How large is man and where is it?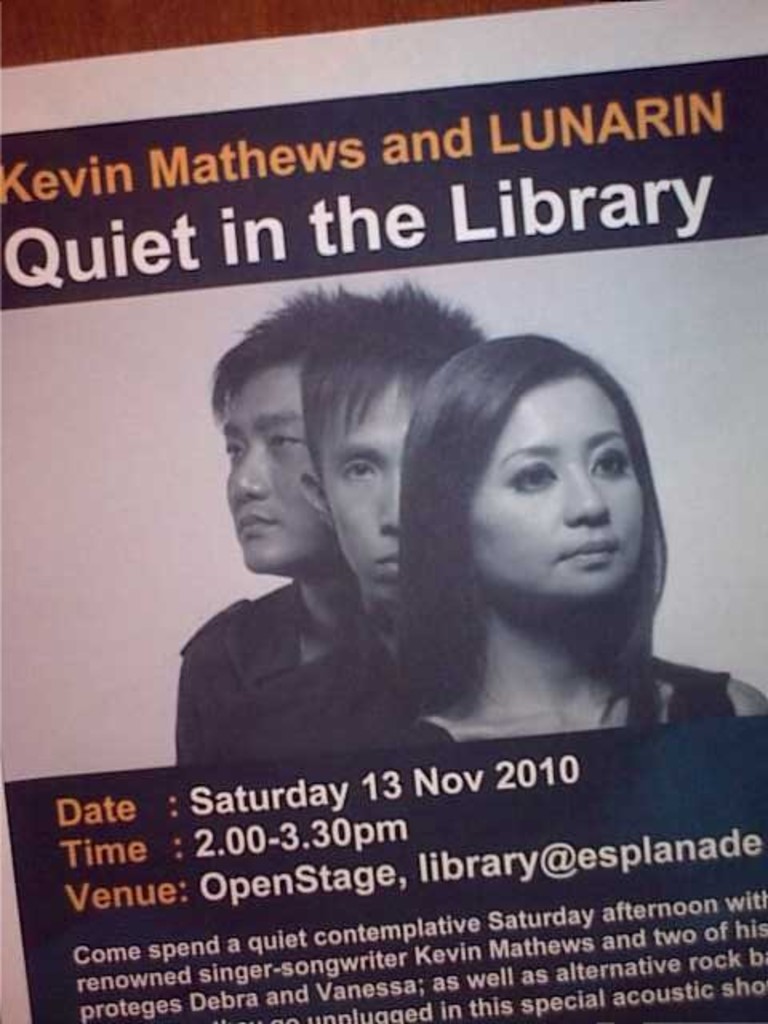
Bounding box: <region>165, 280, 355, 773</region>.
